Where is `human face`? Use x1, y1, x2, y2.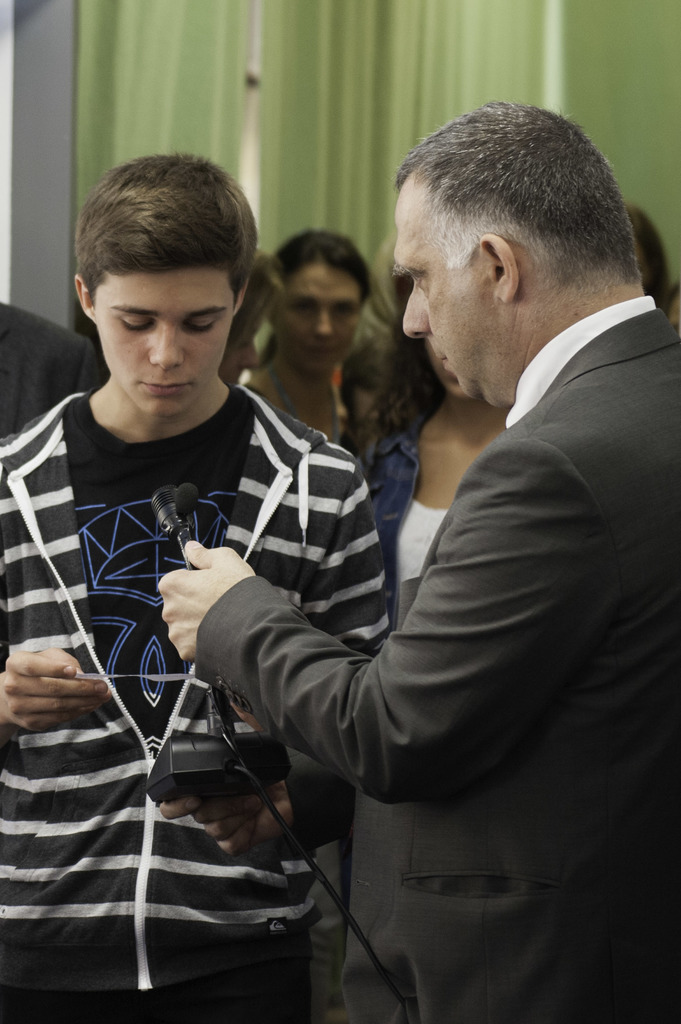
389, 184, 495, 403.
